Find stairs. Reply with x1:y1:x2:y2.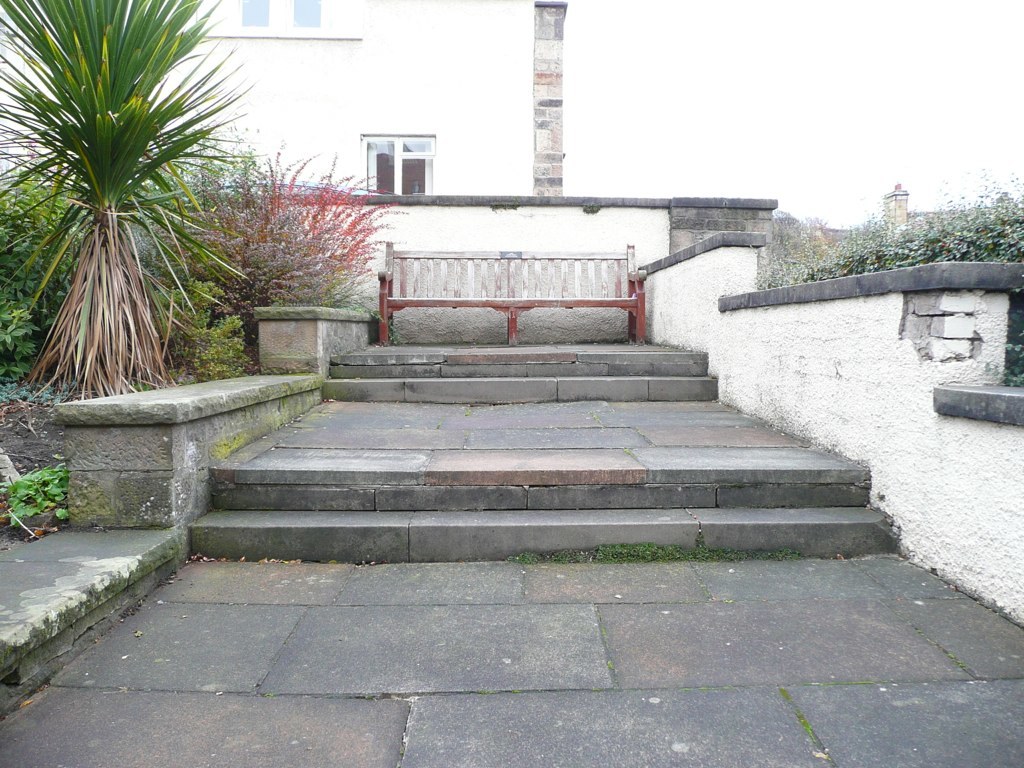
186:348:875:557.
